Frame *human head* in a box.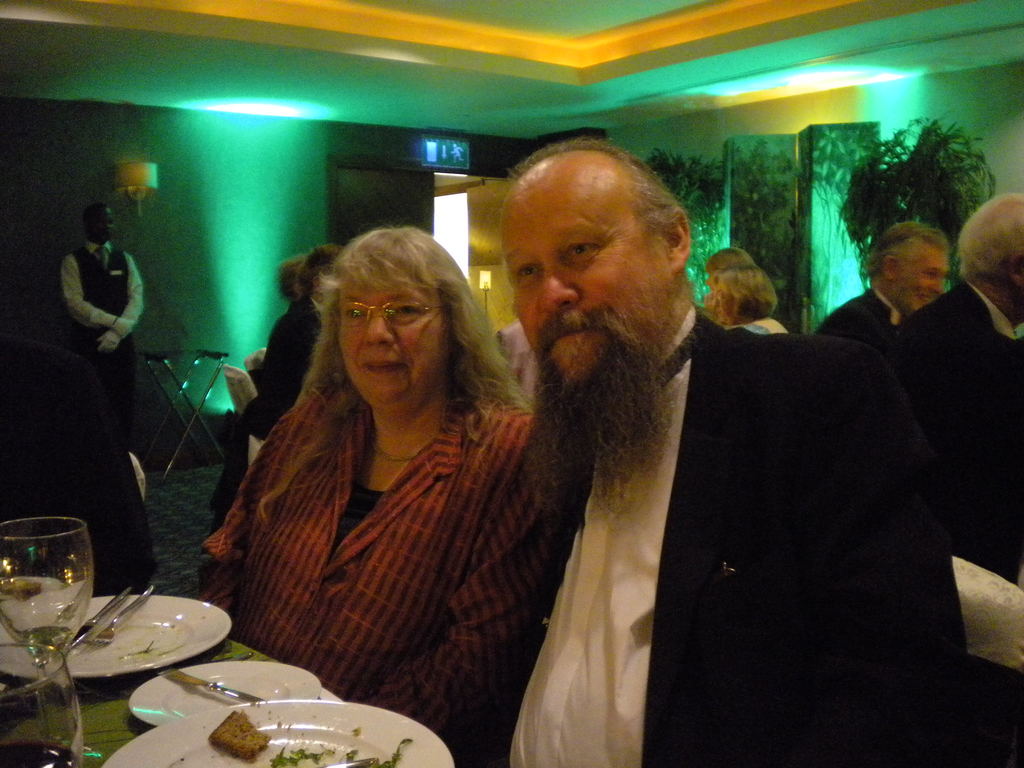
490,132,706,380.
